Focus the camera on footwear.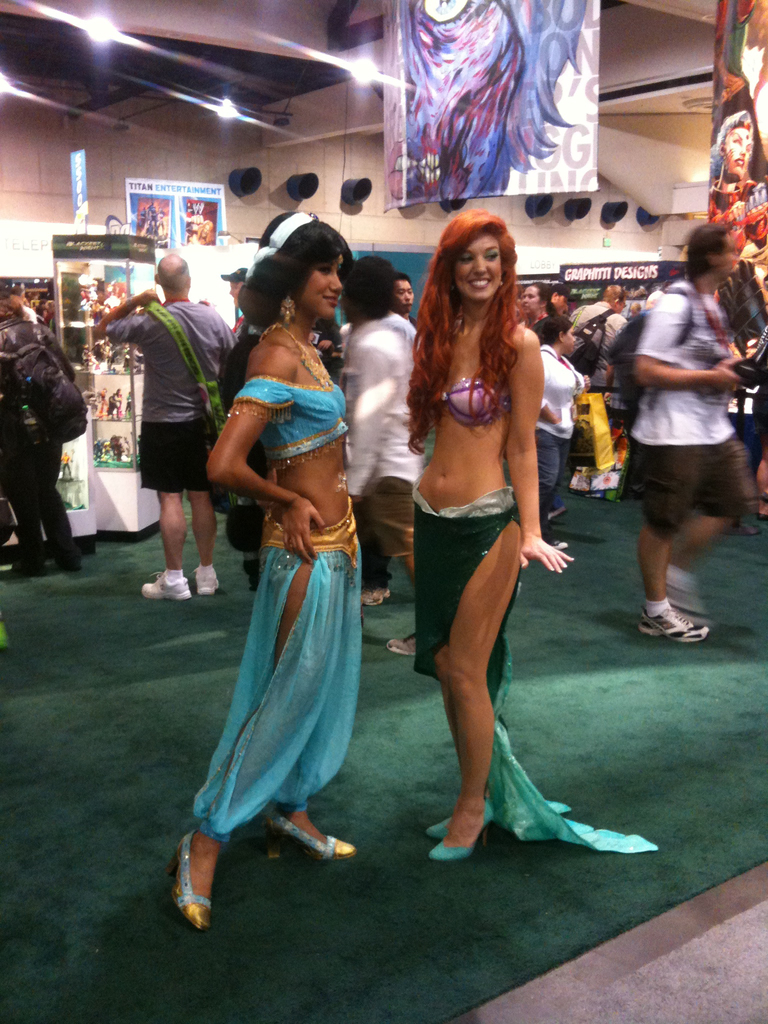
Focus region: (left=7, top=557, right=45, bottom=571).
